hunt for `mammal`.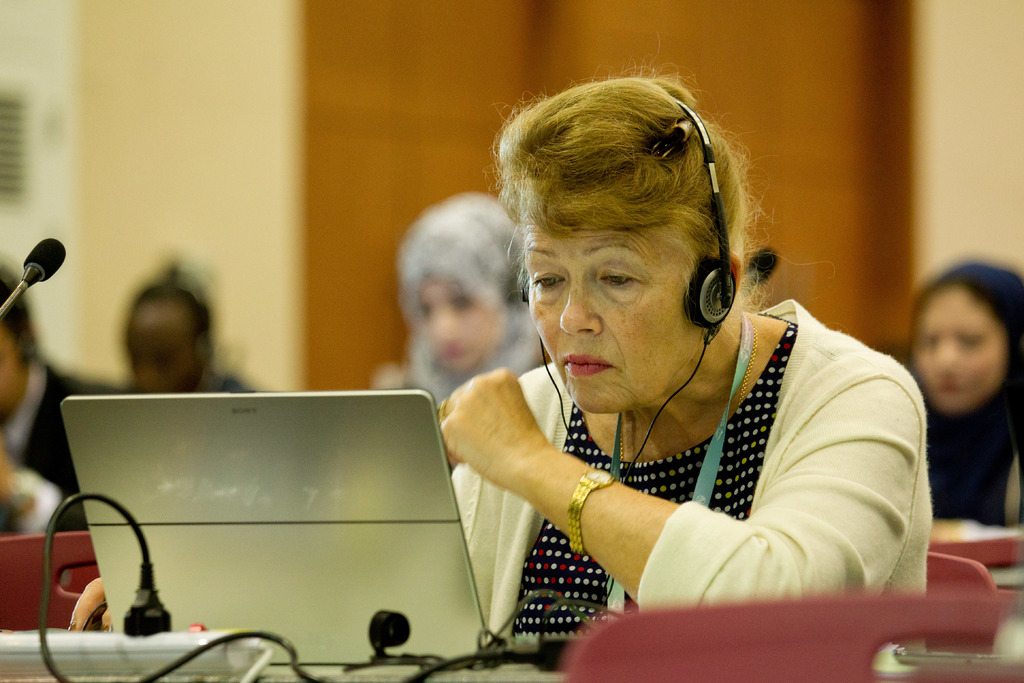
Hunted down at locate(125, 257, 271, 390).
